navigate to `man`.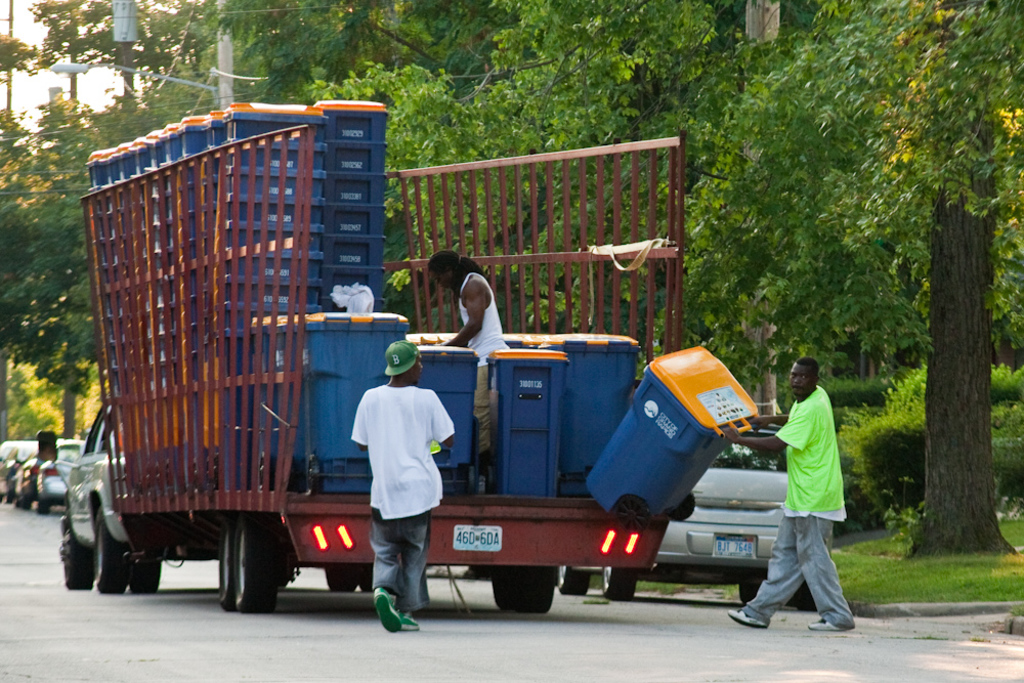
Navigation target: (352, 341, 453, 630).
